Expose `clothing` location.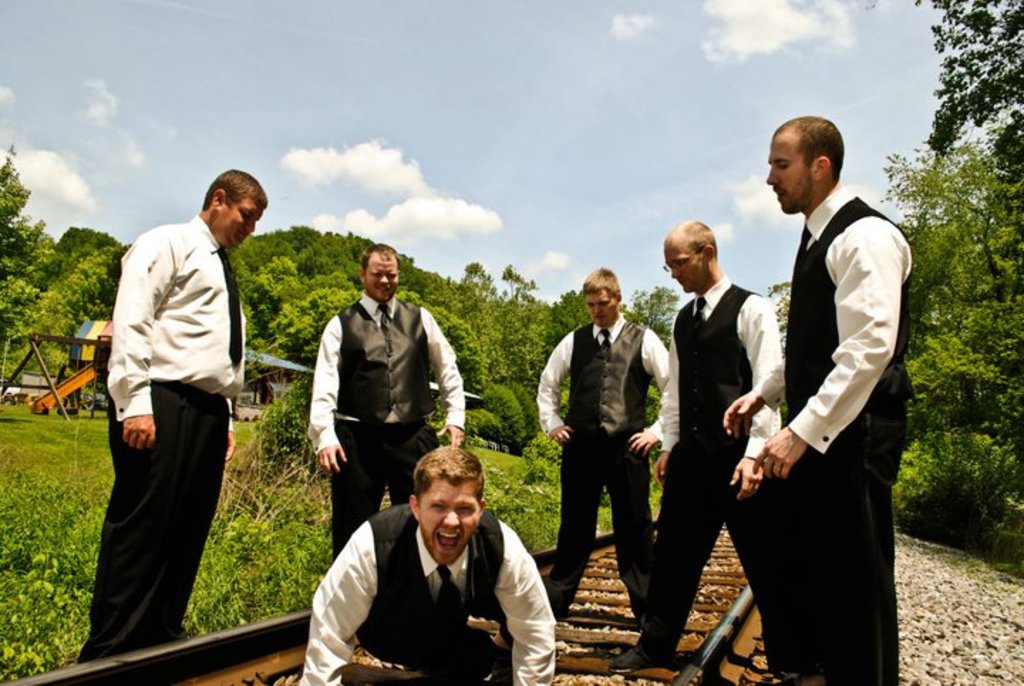
Exposed at 297:497:560:685.
